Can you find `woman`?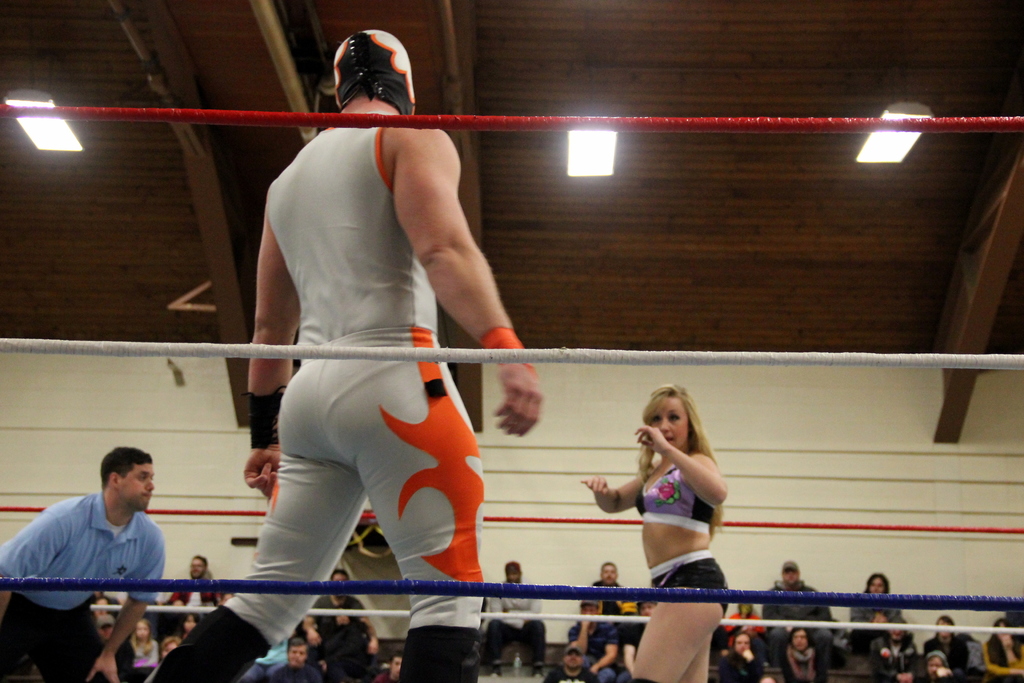
Yes, bounding box: <bbox>592, 369, 748, 632</bbox>.
